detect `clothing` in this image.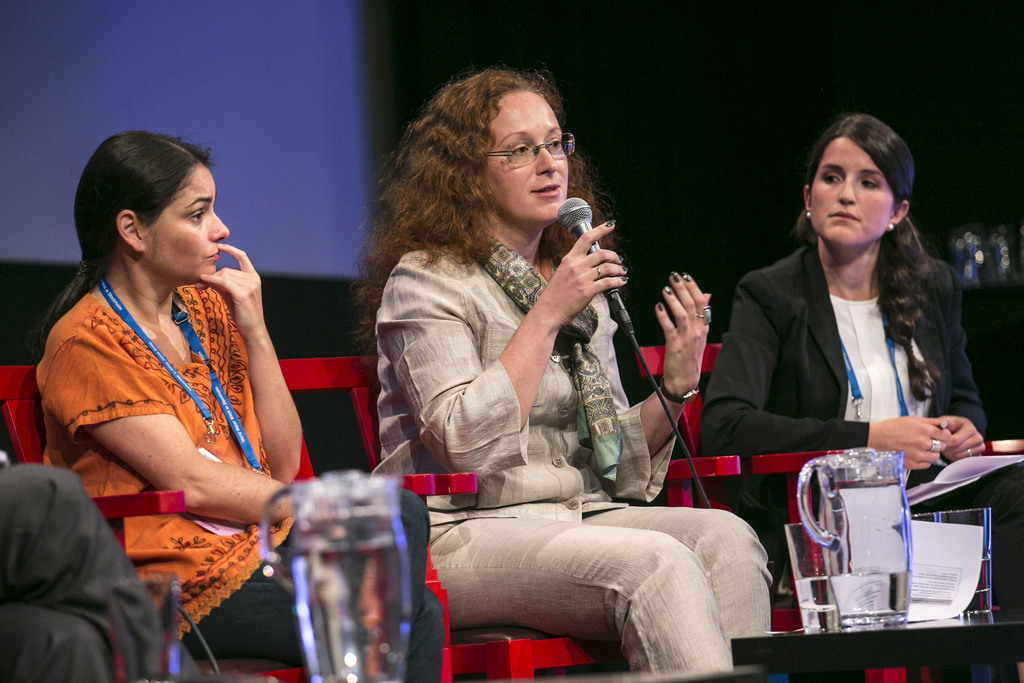
Detection: {"x1": 36, "y1": 283, "x2": 445, "y2": 682}.
